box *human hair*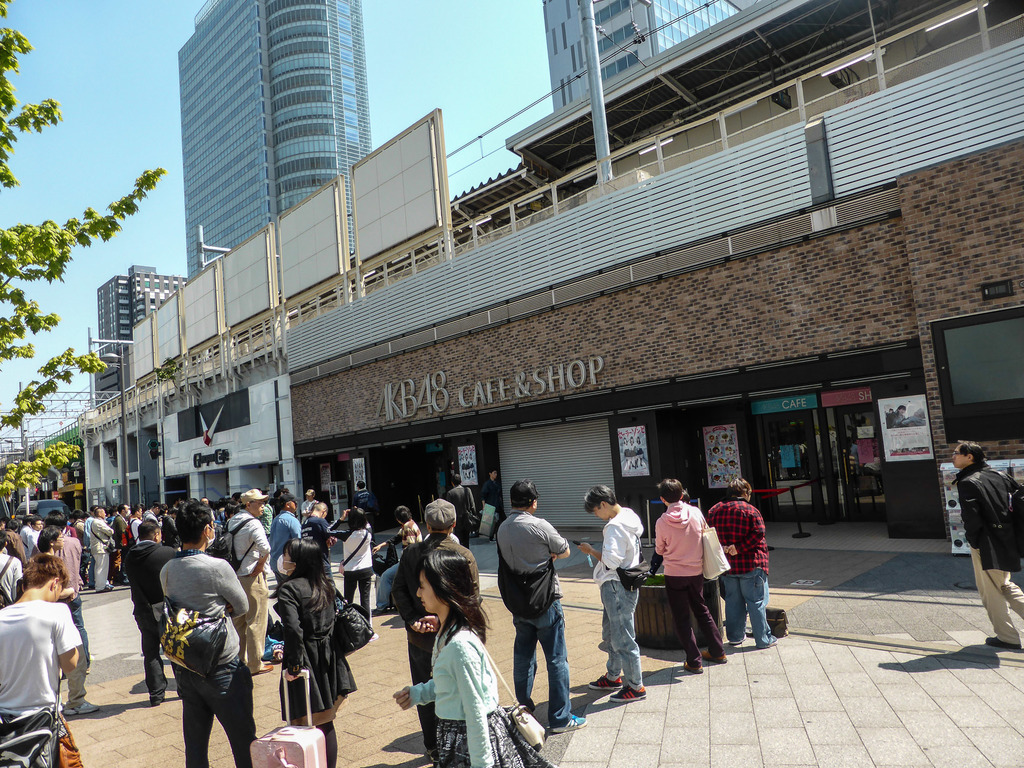
box=[414, 544, 494, 650]
